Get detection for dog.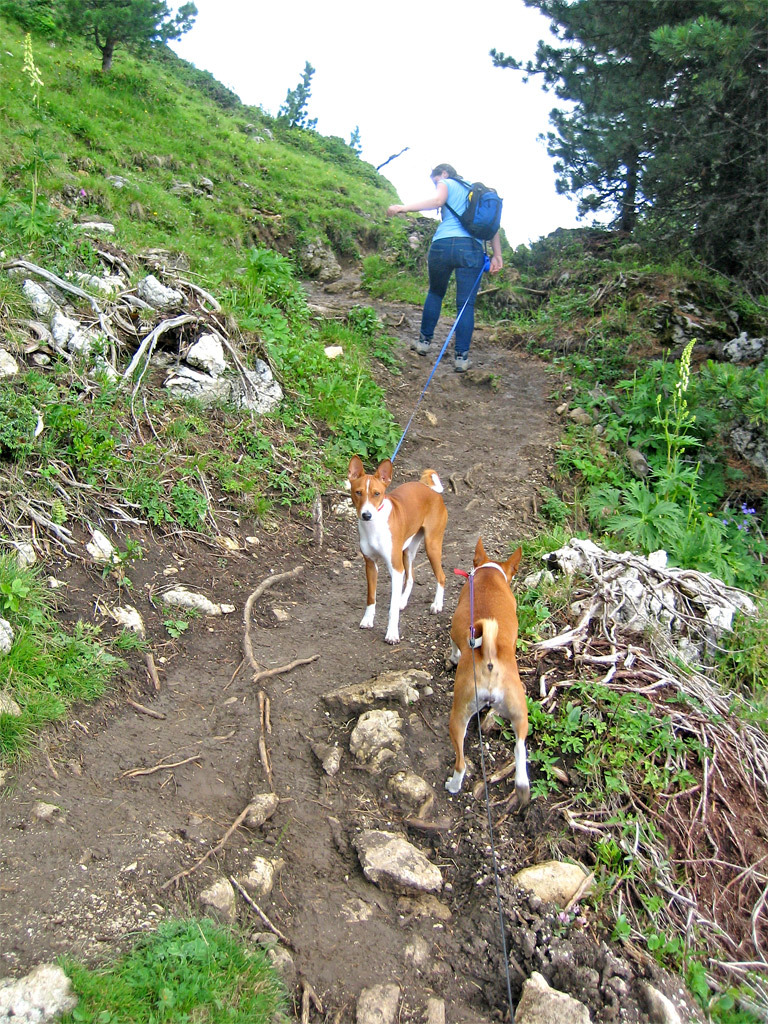
Detection: 437 540 524 808.
